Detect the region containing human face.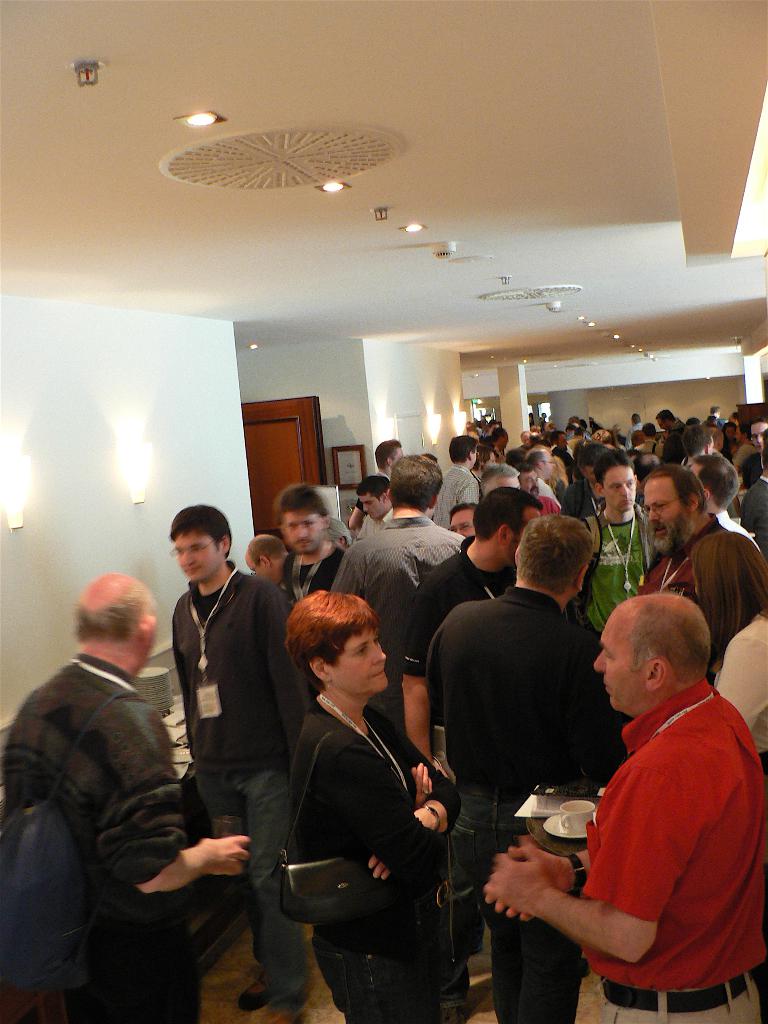
bbox=[591, 600, 638, 709].
